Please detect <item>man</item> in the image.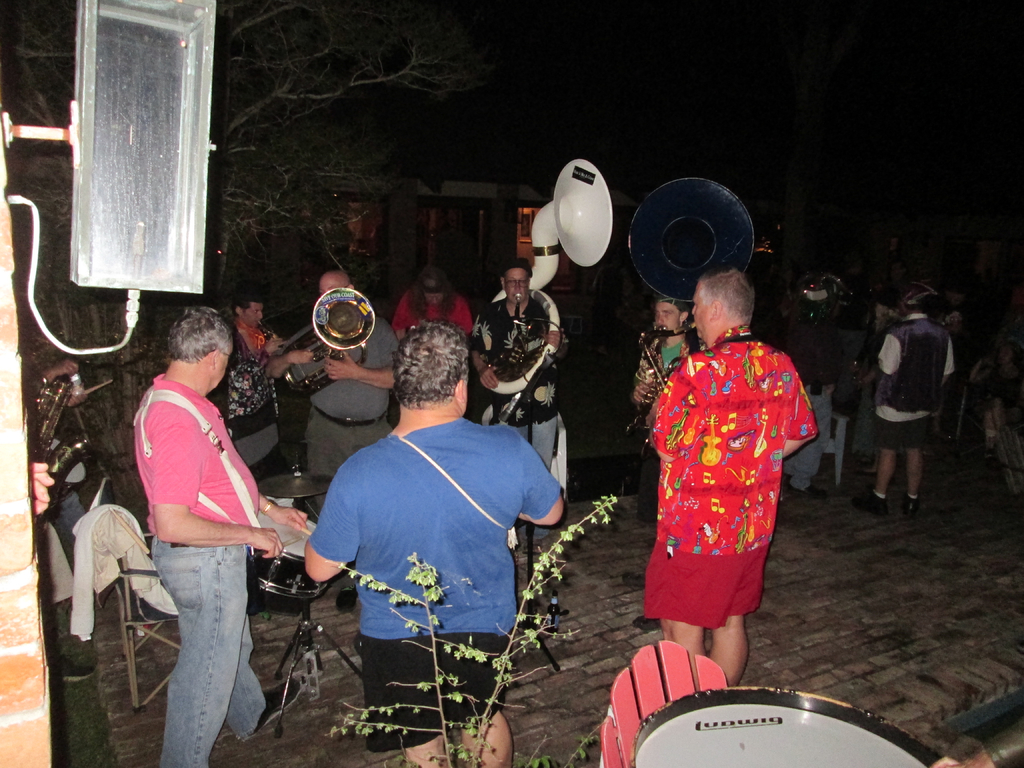
box=[303, 317, 567, 730].
